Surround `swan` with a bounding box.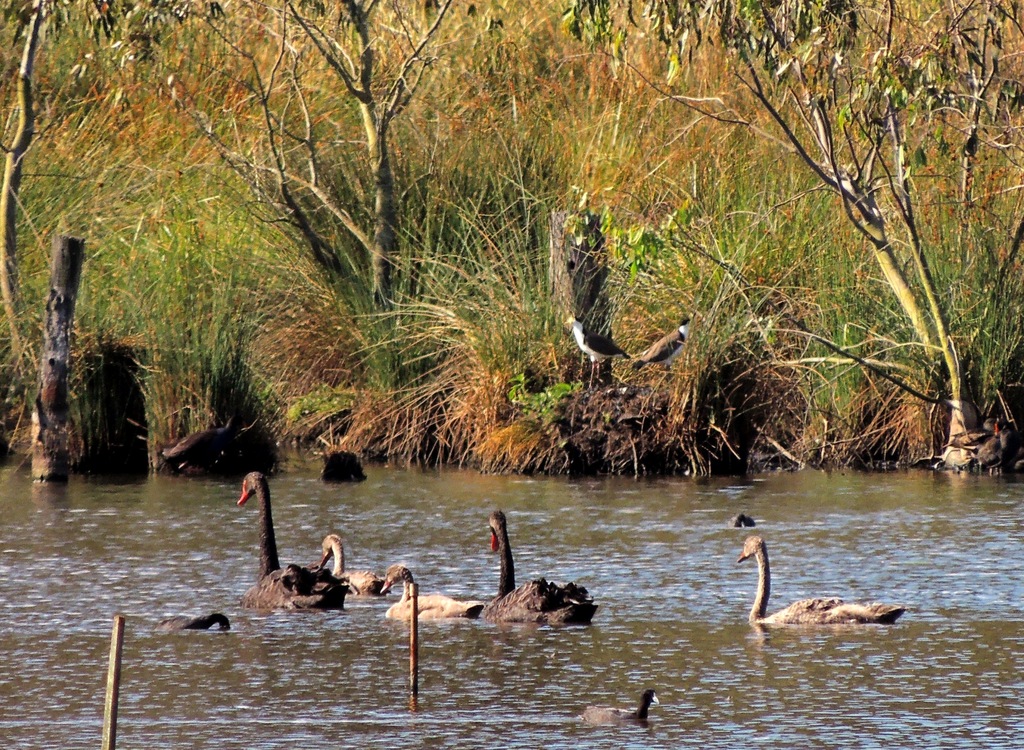
<region>466, 516, 602, 635</region>.
